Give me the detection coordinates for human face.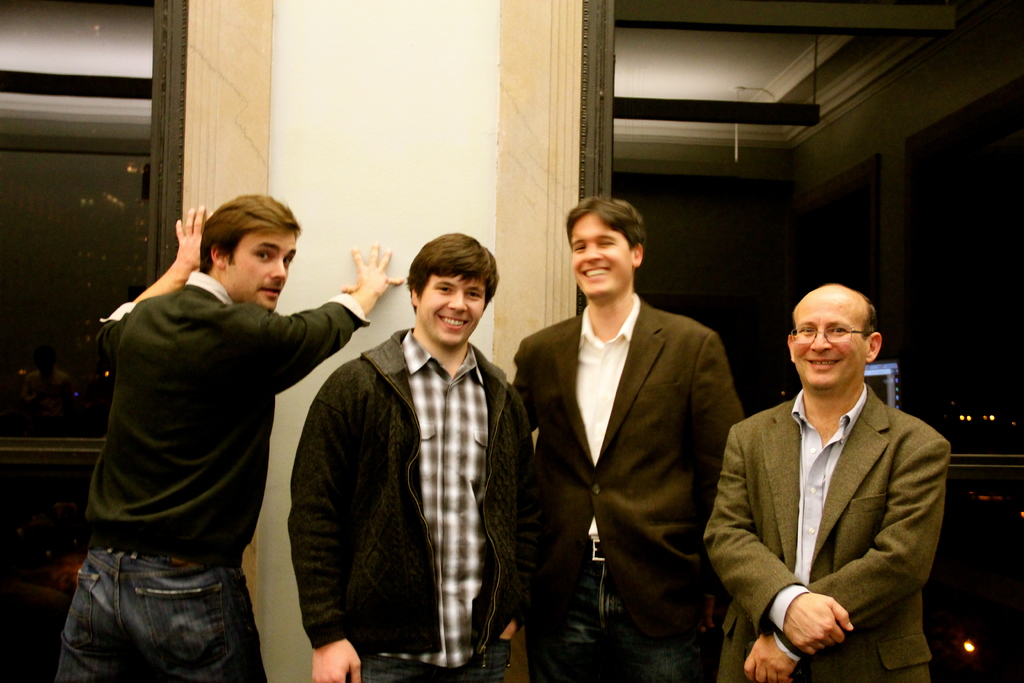
l=570, t=217, r=632, b=297.
